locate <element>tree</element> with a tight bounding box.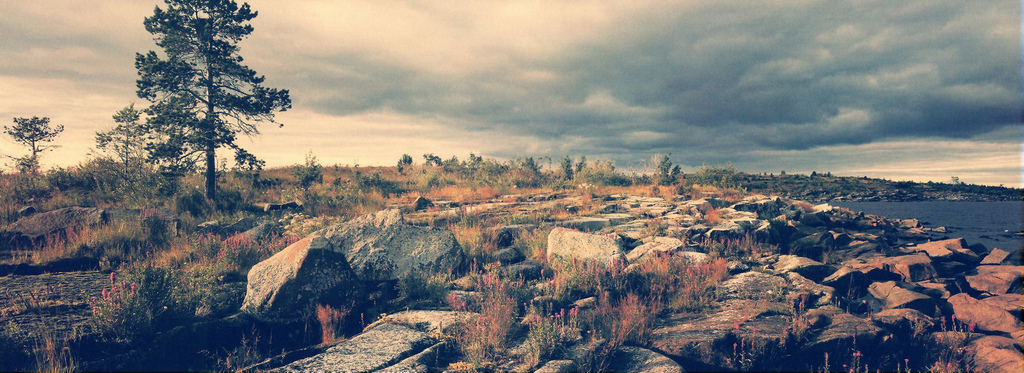
<region>98, 103, 139, 174</region>.
